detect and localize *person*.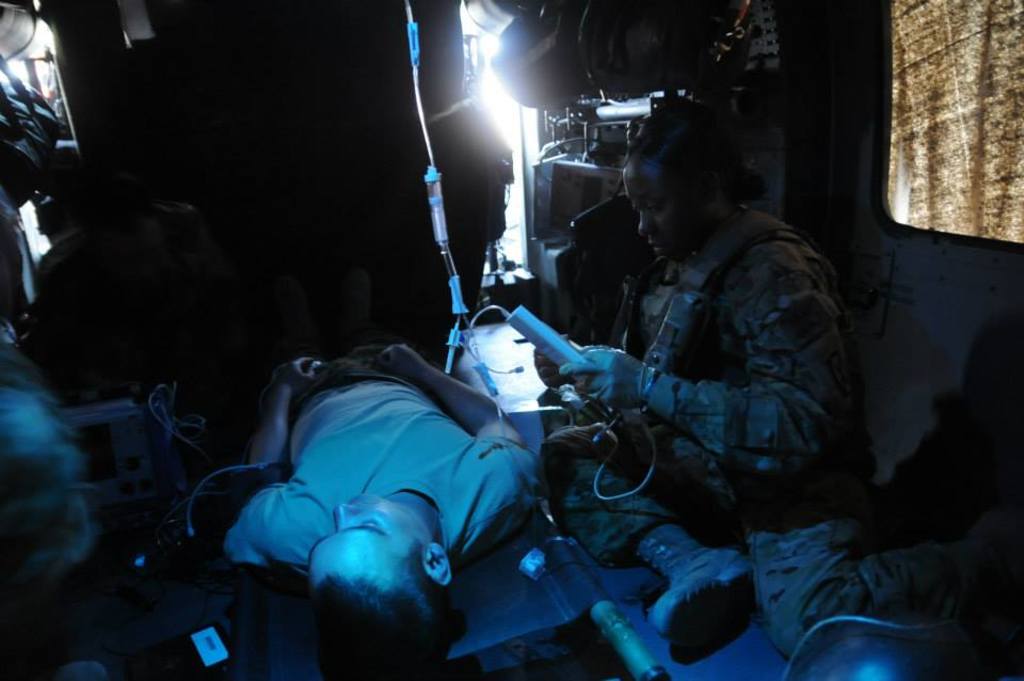
Localized at [577, 105, 879, 669].
